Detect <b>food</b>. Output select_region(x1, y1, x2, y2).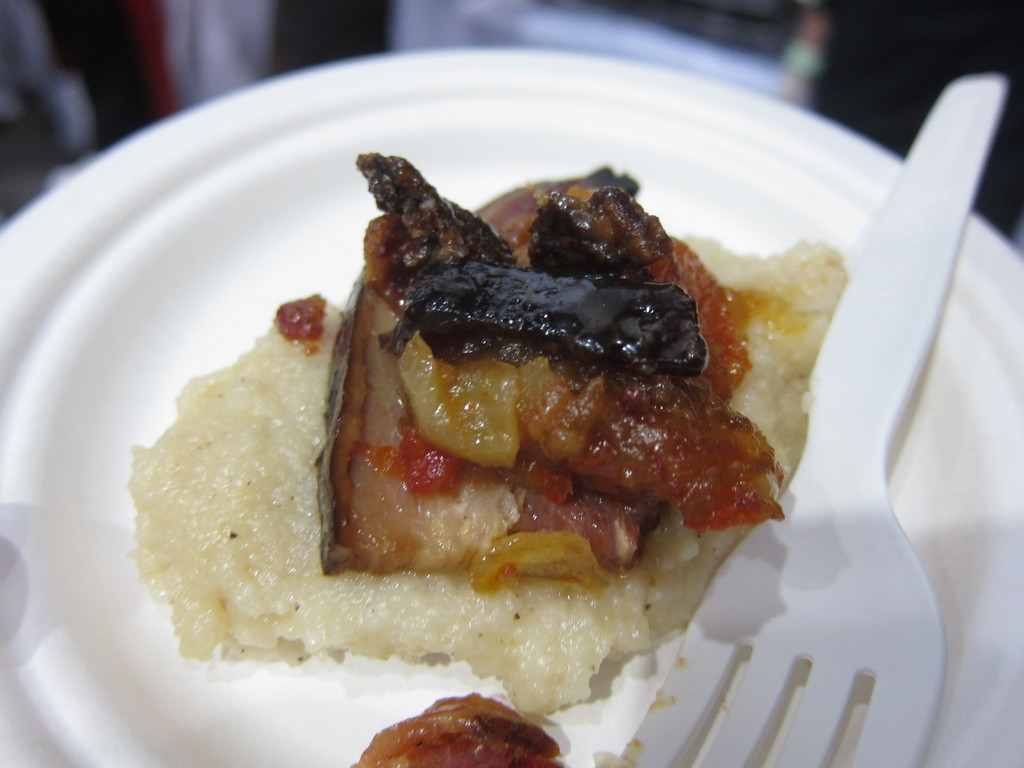
select_region(191, 108, 822, 737).
